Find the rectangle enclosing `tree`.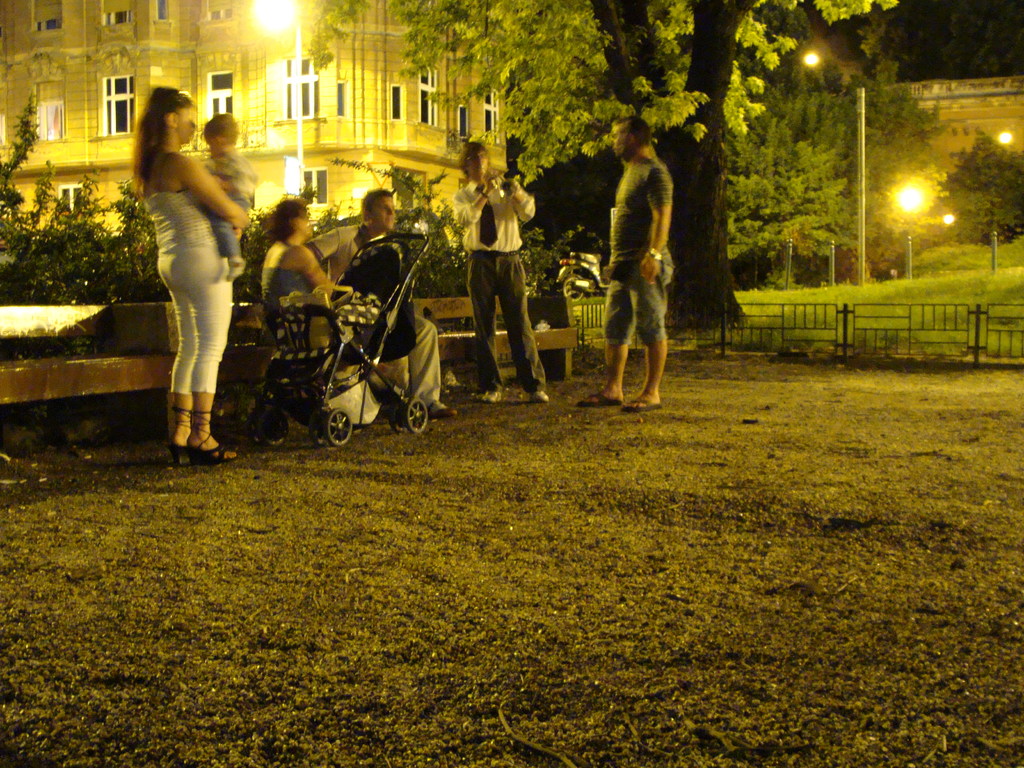
<bbox>849, 3, 936, 77</bbox>.
